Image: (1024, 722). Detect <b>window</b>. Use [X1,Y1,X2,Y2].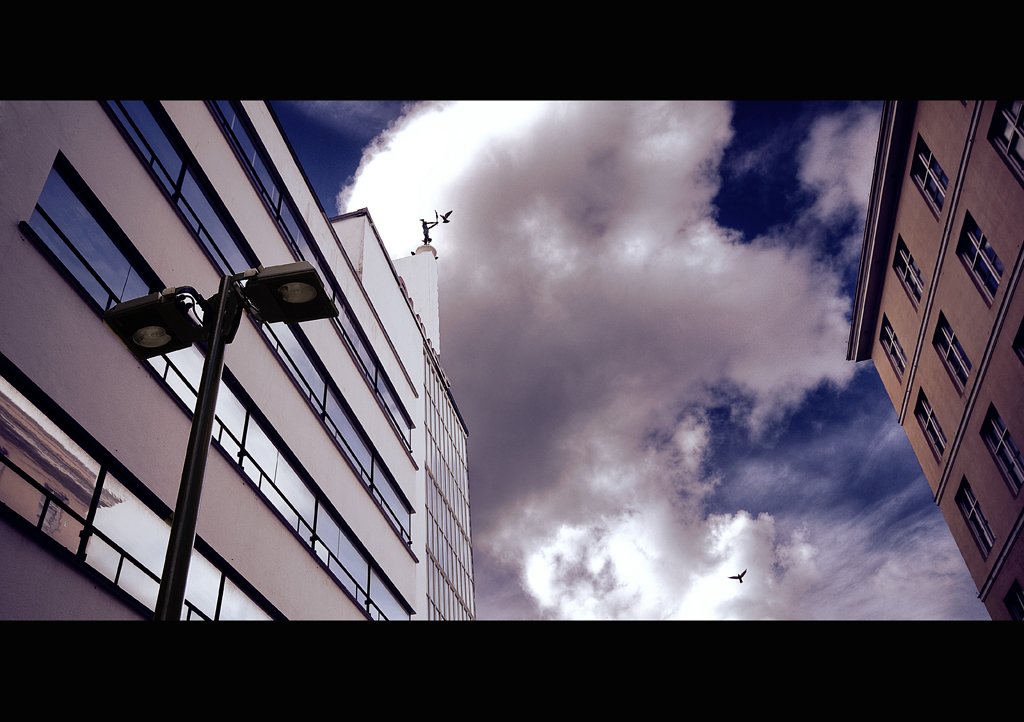
[950,206,1005,312].
